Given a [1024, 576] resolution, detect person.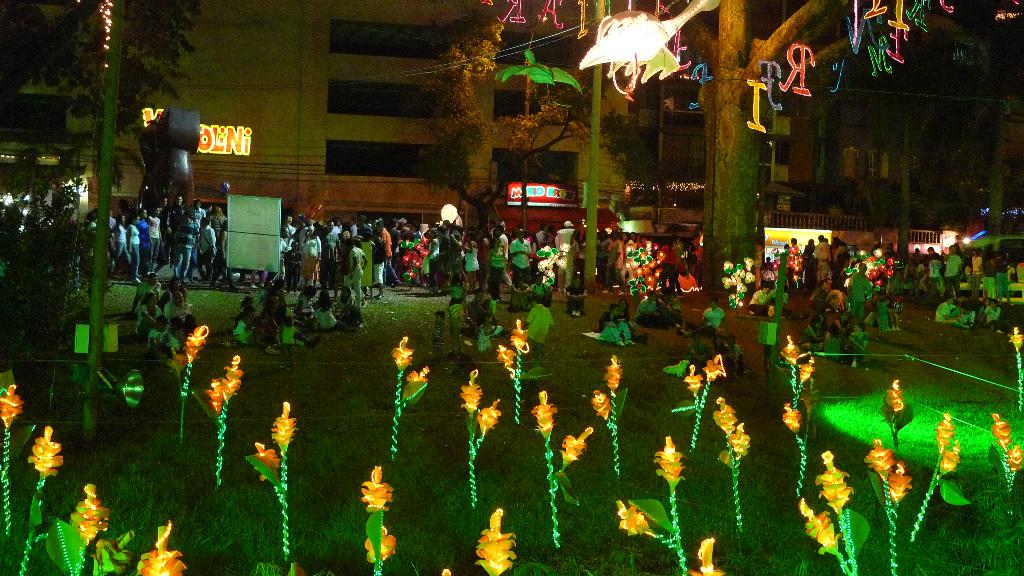
bbox(565, 277, 591, 317).
